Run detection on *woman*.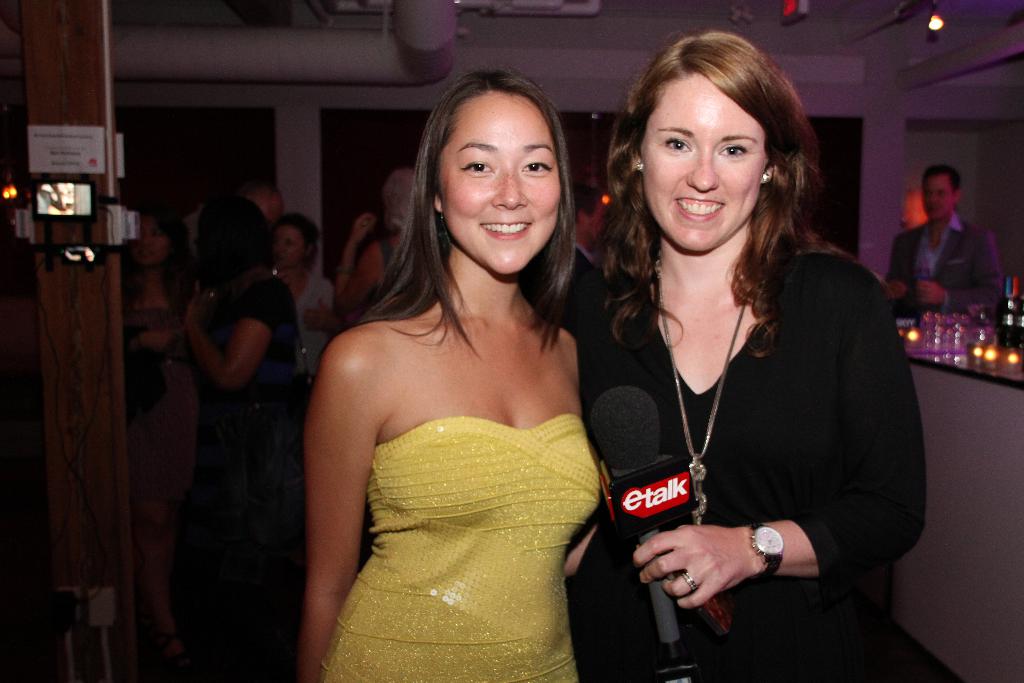
Result: bbox(121, 206, 200, 682).
